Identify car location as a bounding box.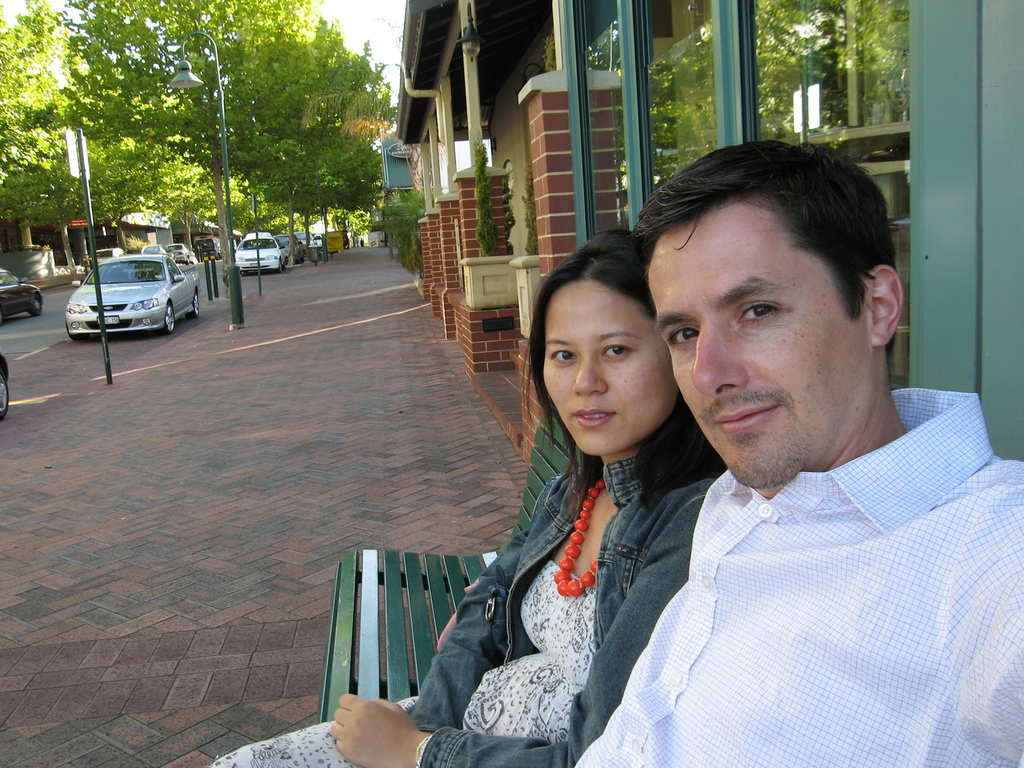
232/230/287/274.
